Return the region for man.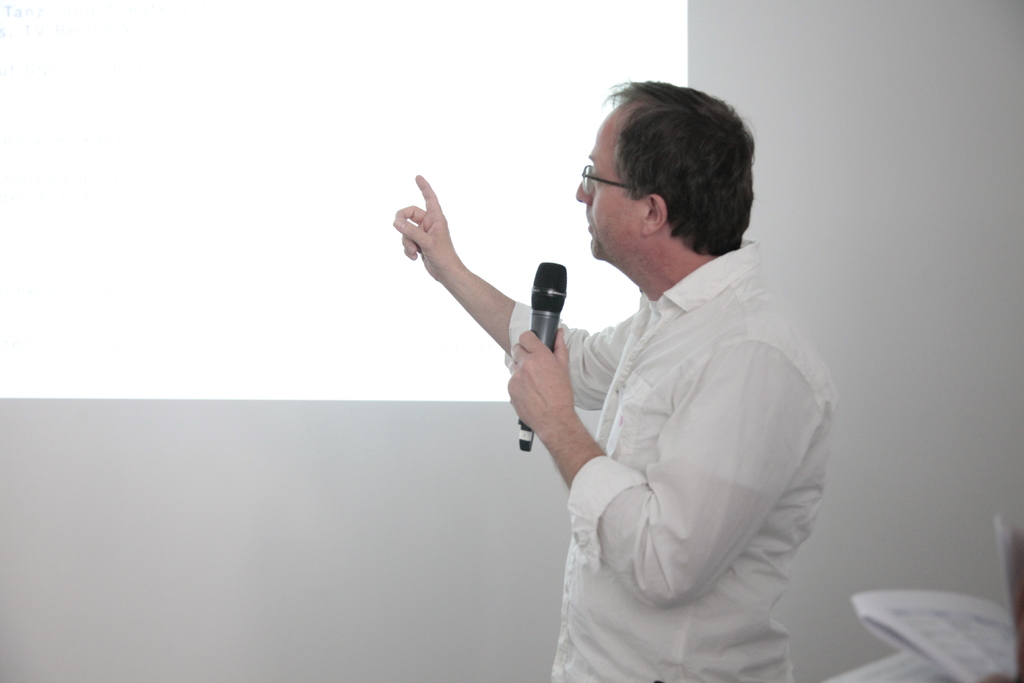
x1=465 y1=92 x2=846 y2=671.
